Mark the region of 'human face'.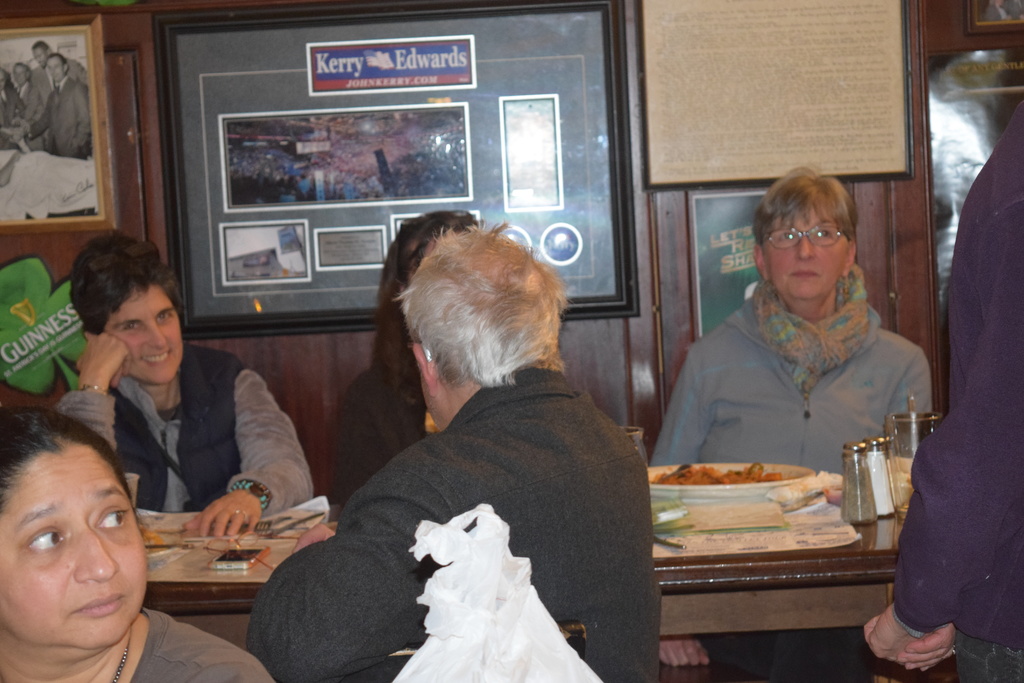
Region: 763,201,845,298.
